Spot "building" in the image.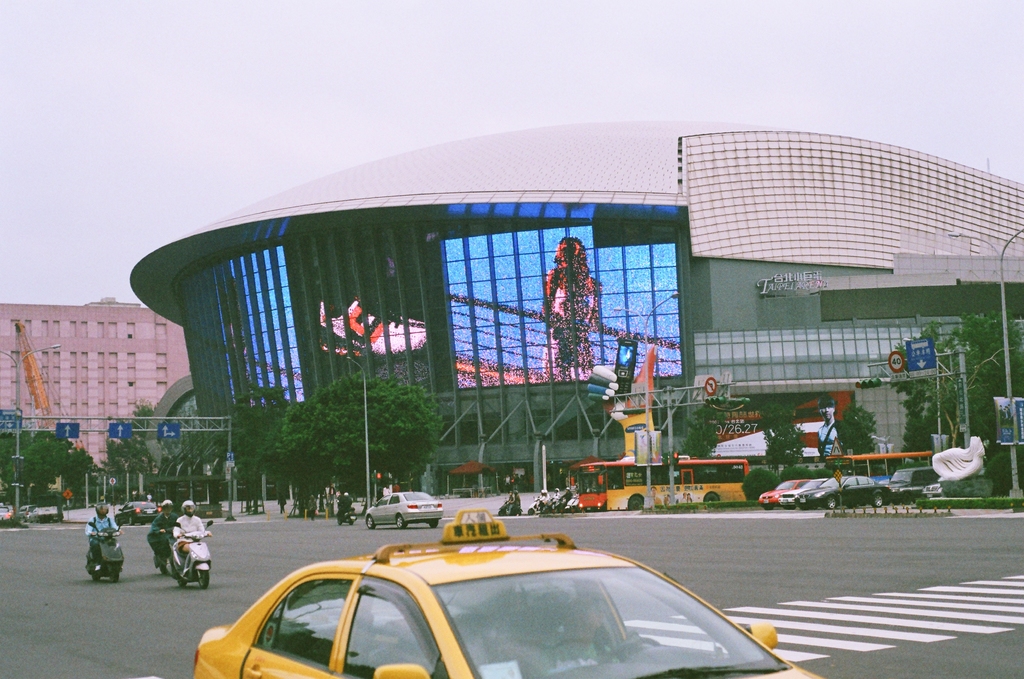
"building" found at bbox=(0, 294, 200, 472).
